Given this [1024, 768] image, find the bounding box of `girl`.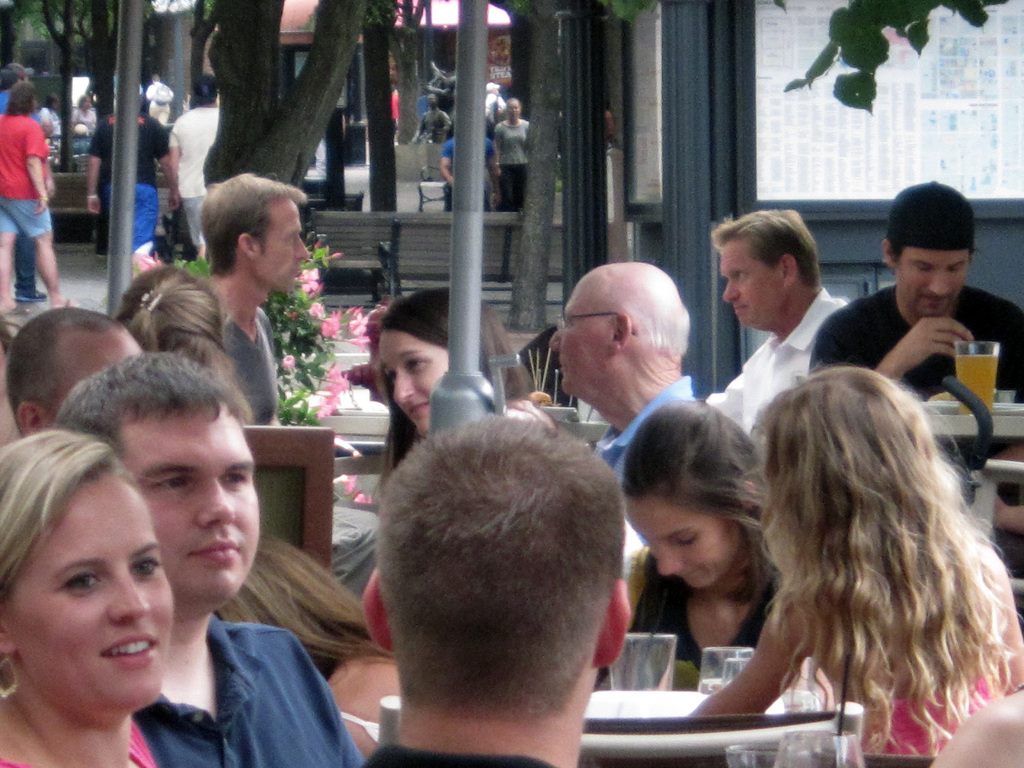
detection(686, 367, 1023, 767).
